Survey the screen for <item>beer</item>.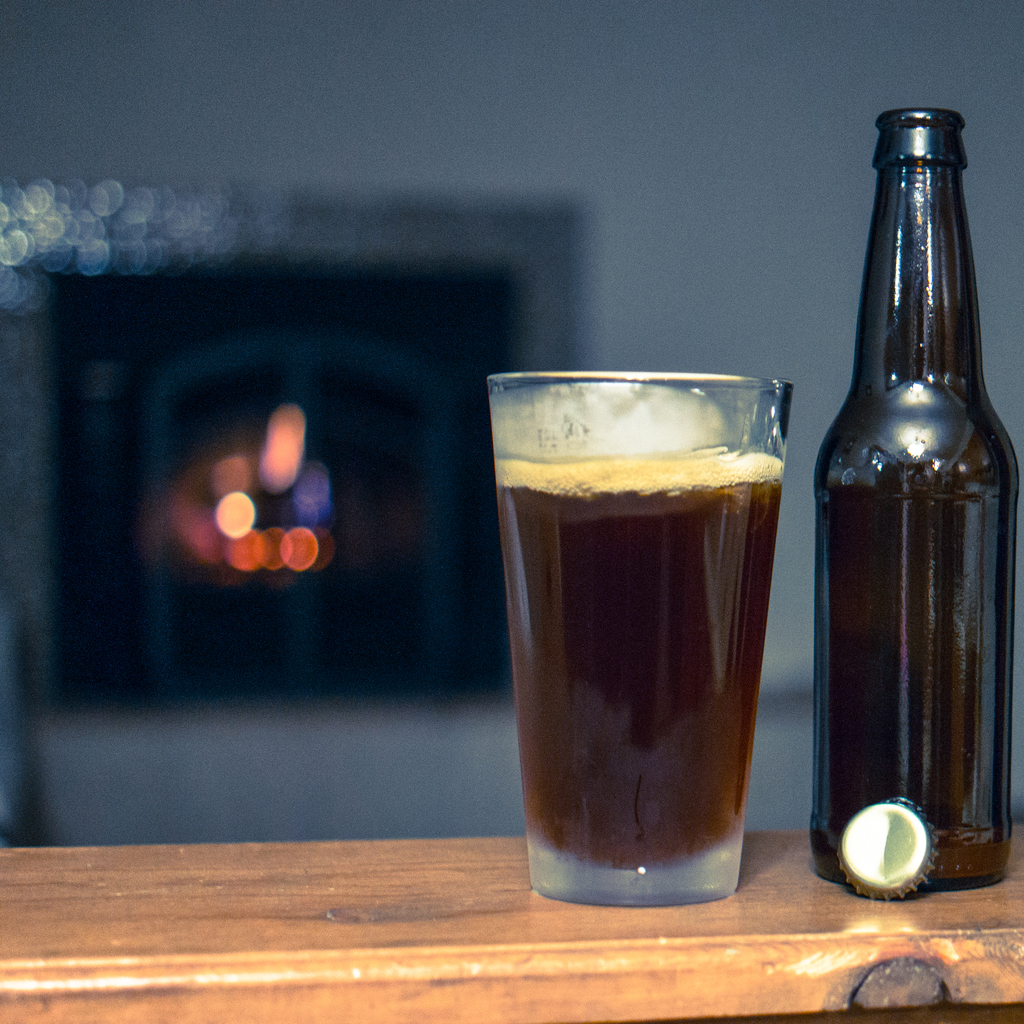
Survey found: 801/103/1023/899.
